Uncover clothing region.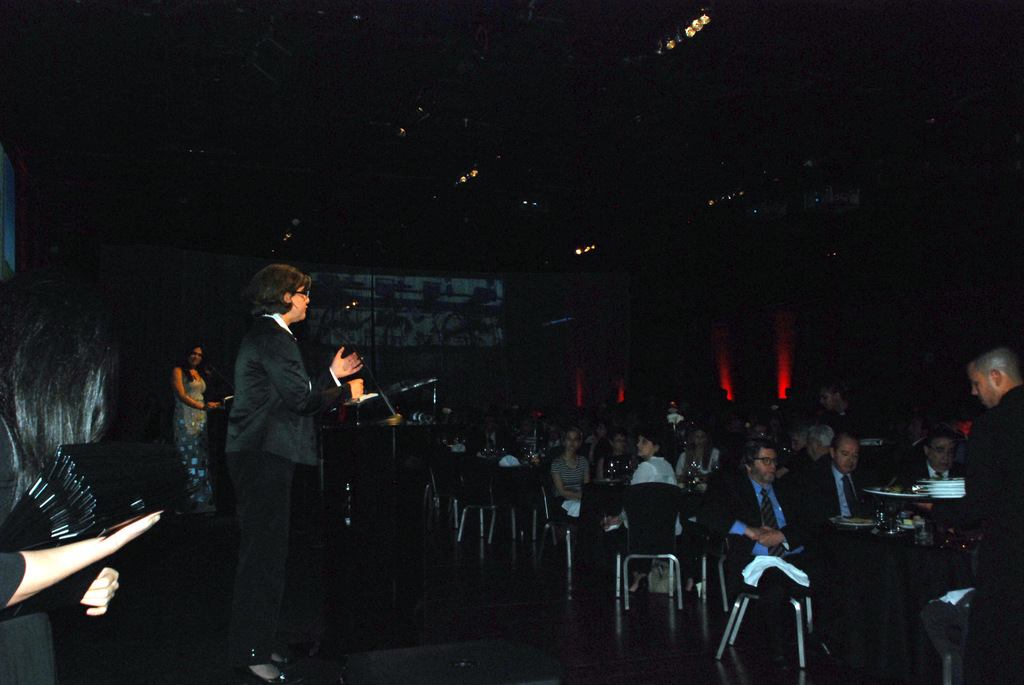
Uncovered: 674, 452, 719, 524.
